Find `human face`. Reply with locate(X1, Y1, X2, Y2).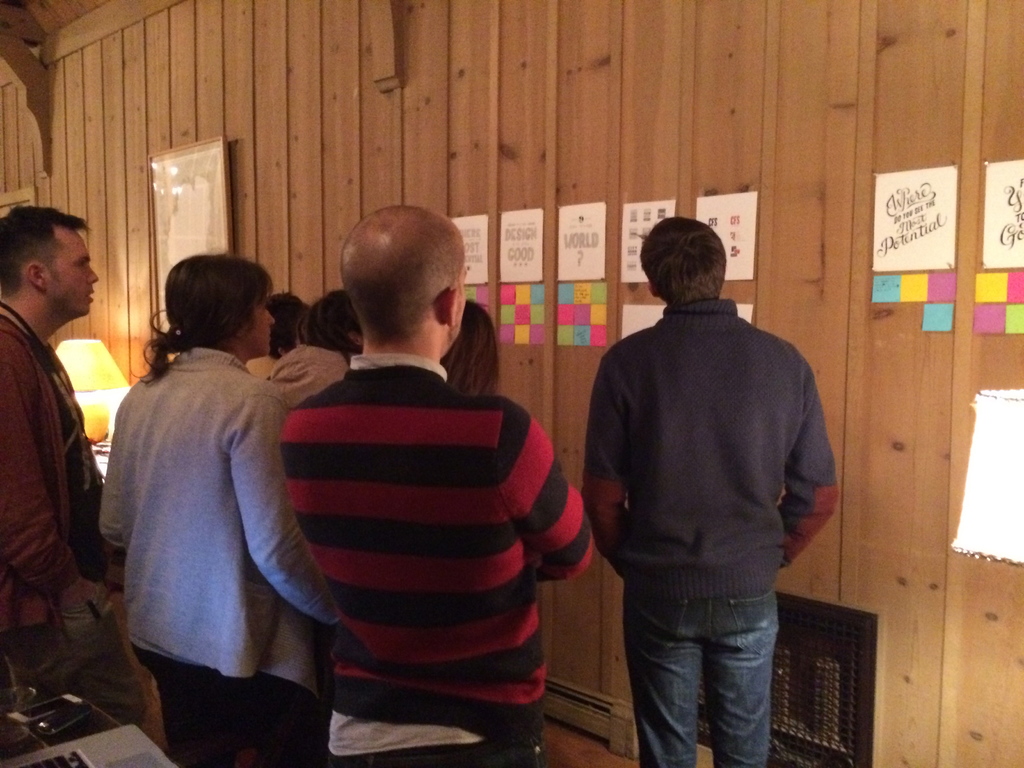
locate(45, 228, 100, 317).
